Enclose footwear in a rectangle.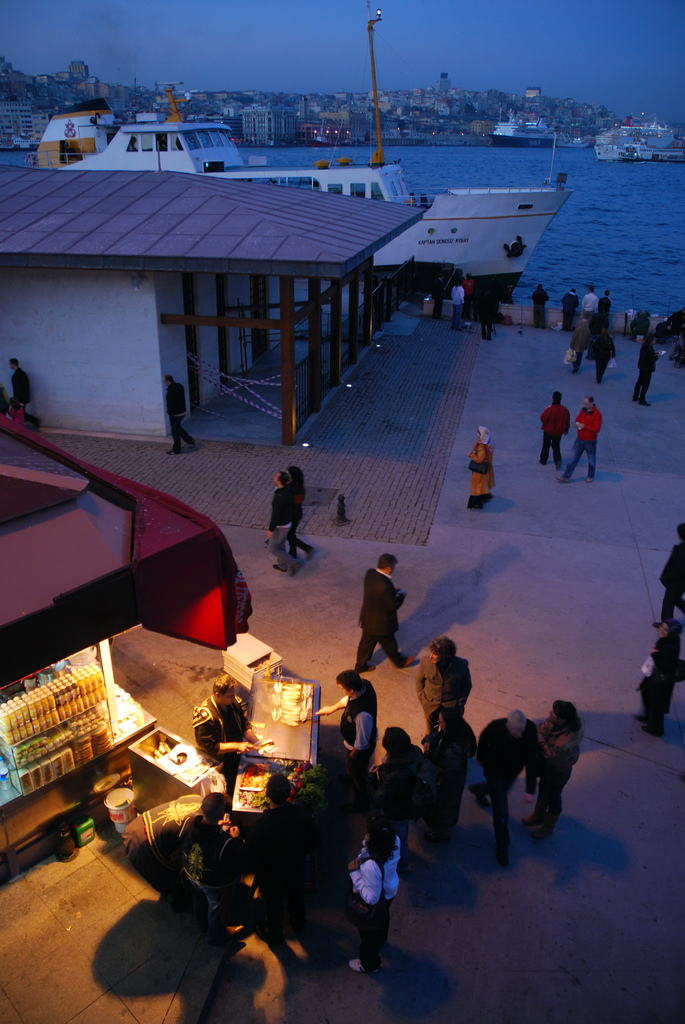
[306, 541, 313, 563].
